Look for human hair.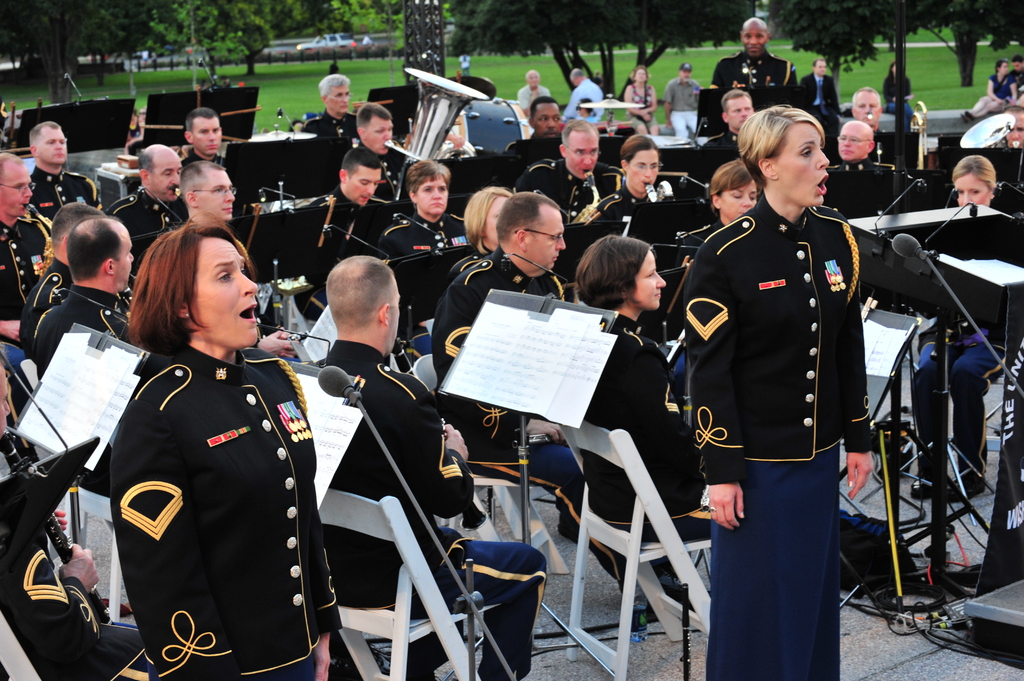
Found: pyautogui.locateOnScreen(28, 125, 62, 146).
